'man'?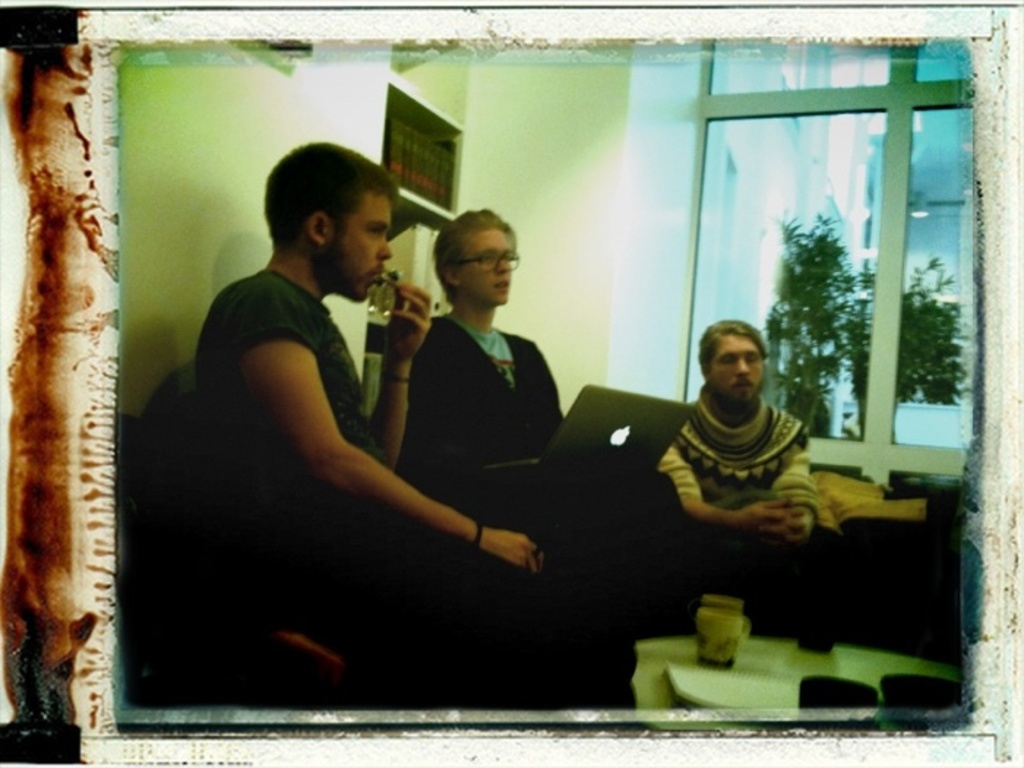
bbox(407, 209, 566, 473)
